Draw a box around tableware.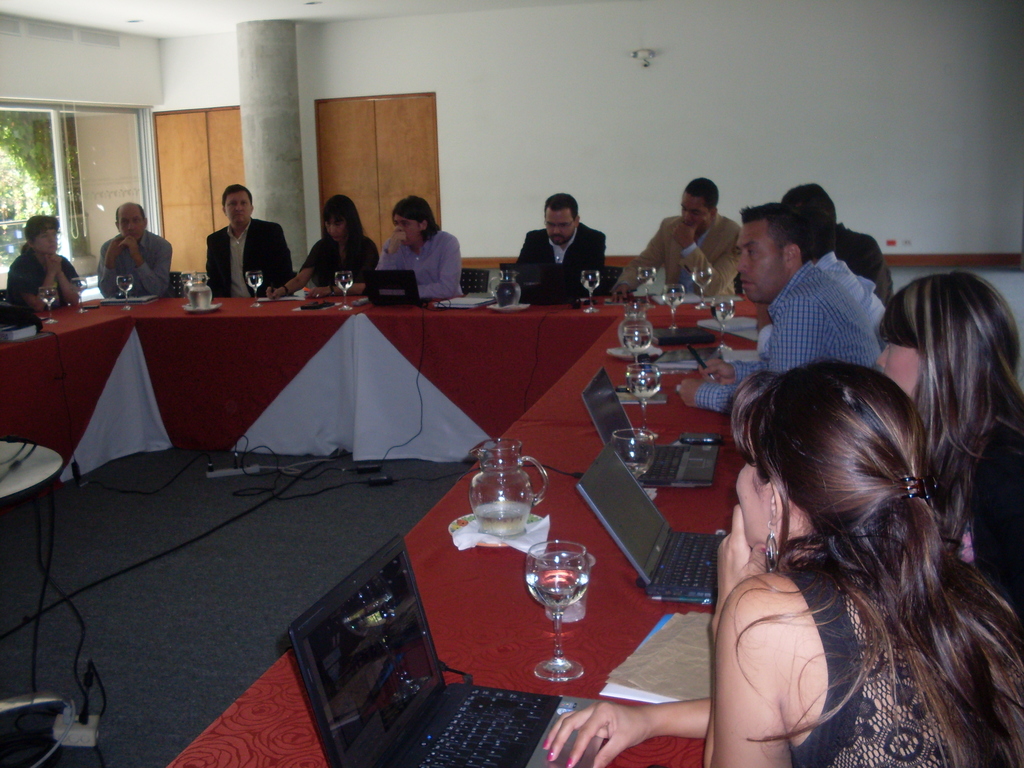
<bbox>626, 360, 666, 440</bbox>.
